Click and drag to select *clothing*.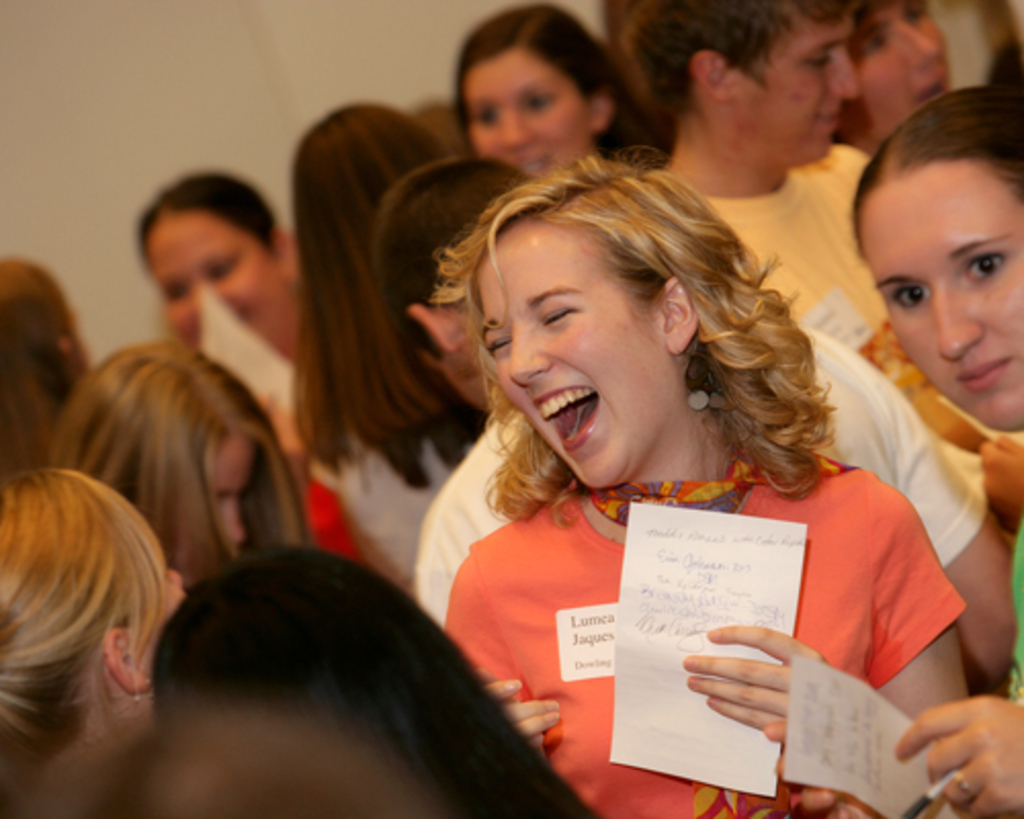
Selection: BBox(1006, 516, 1022, 702).
